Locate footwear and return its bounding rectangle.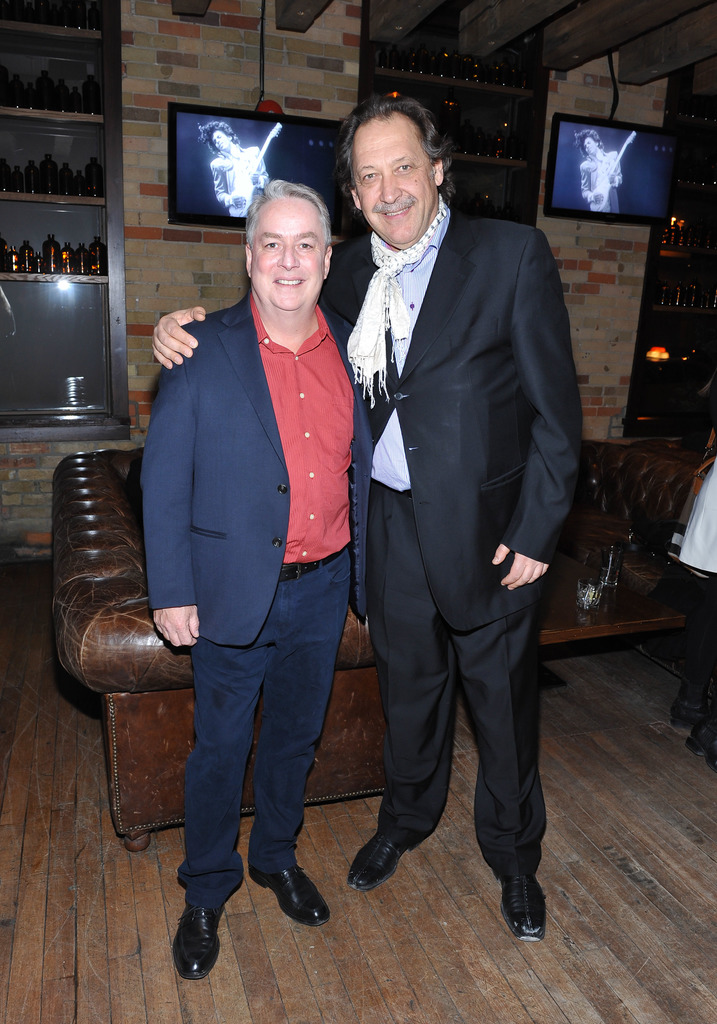
box=[246, 863, 335, 929].
